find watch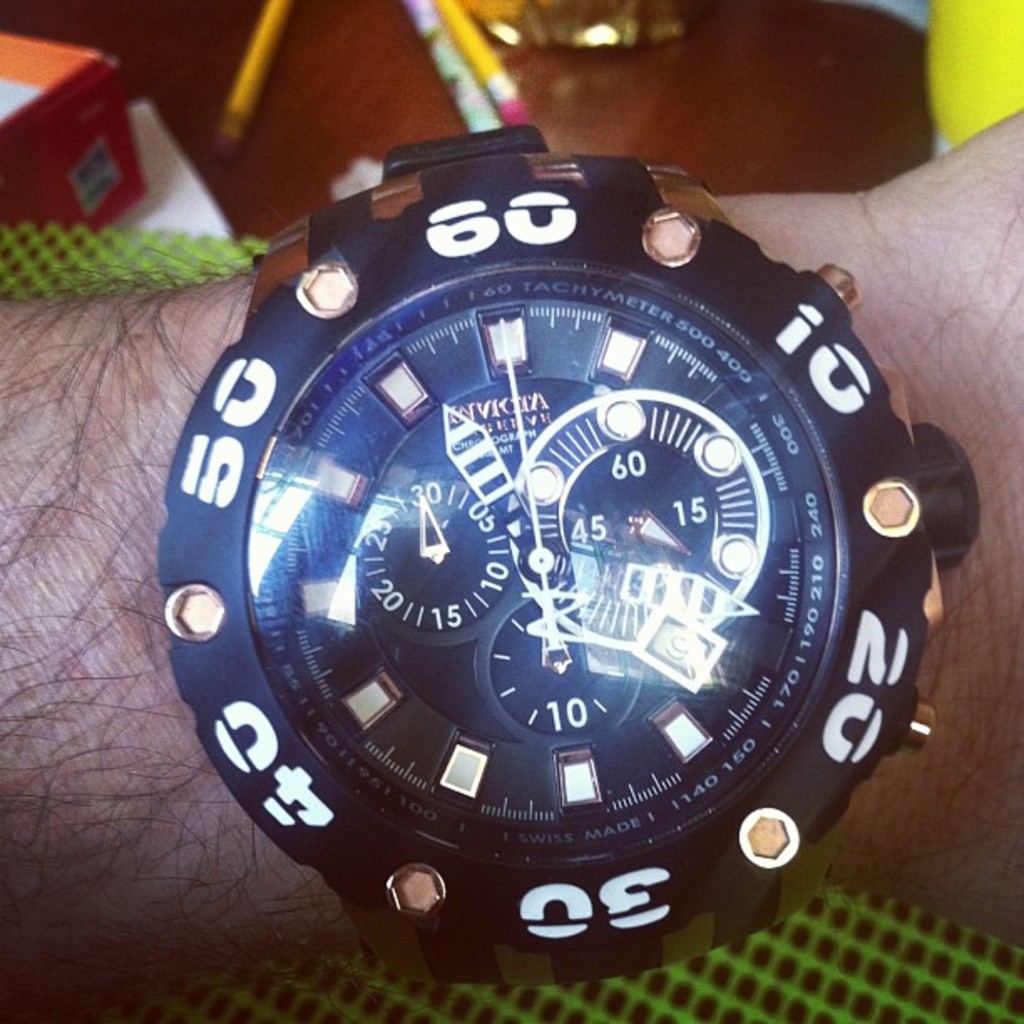
[161,149,965,999]
